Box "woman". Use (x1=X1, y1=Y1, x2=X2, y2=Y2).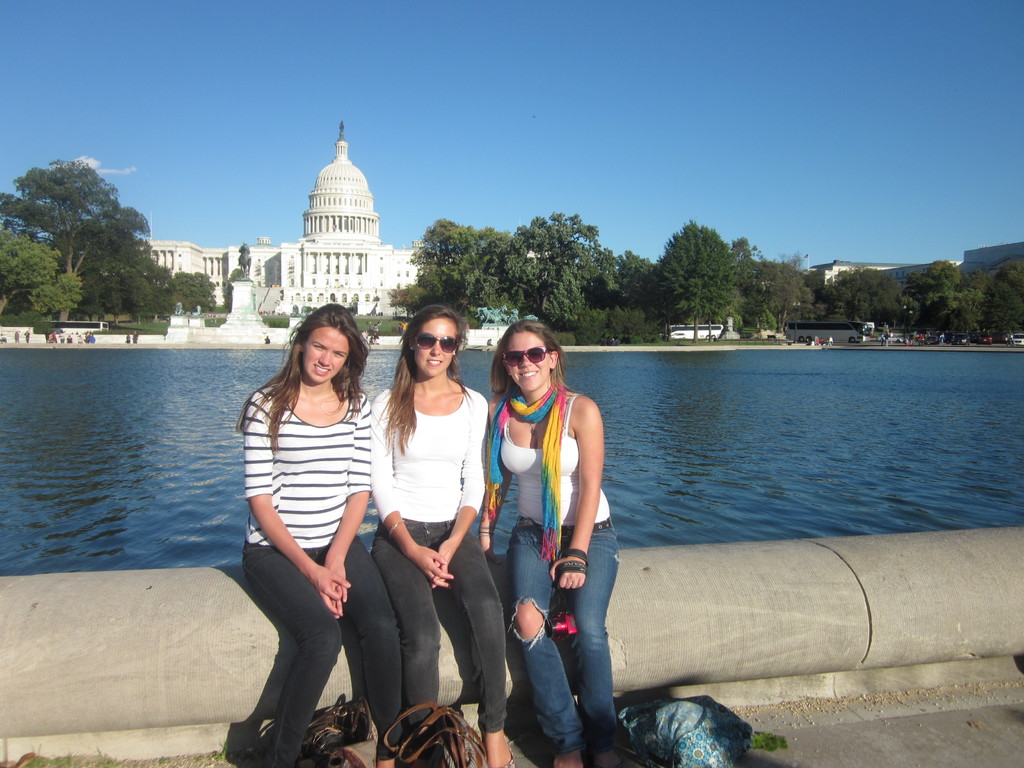
(x1=351, y1=320, x2=490, y2=758).
